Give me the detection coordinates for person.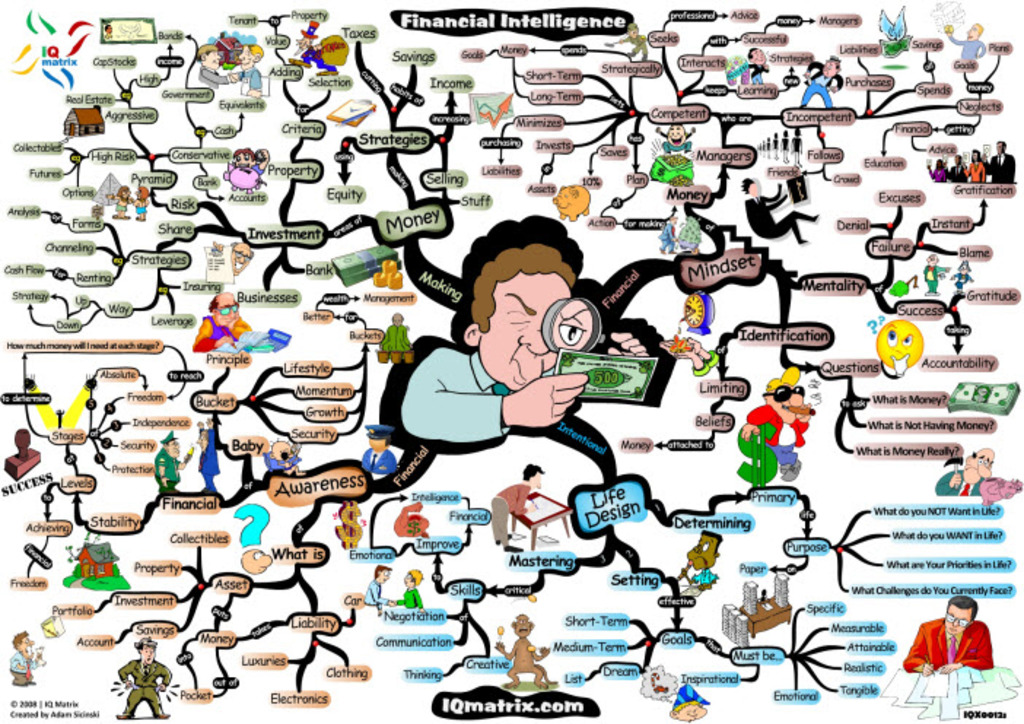
<box>953,454,1001,496</box>.
